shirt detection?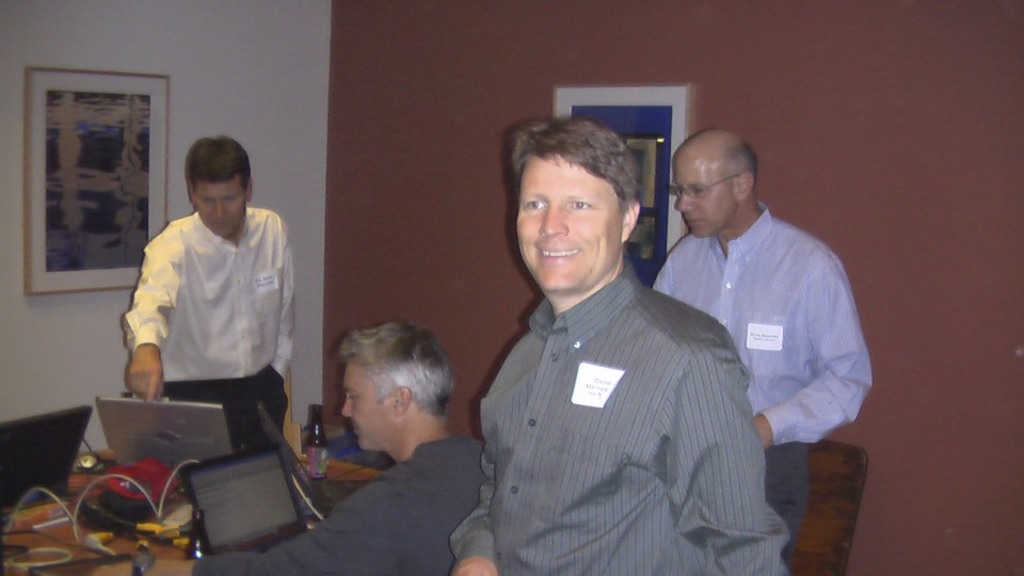
x1=479, y1=262, x2=791, y2=575
